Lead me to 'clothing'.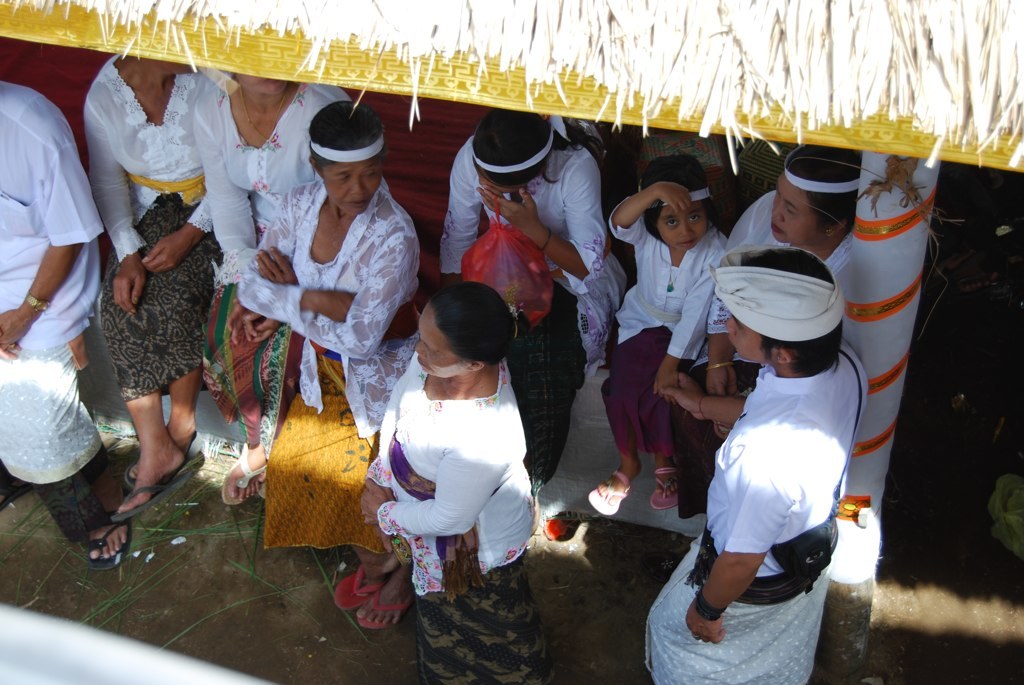
Lead to crop(235, 176, 418, 560).
